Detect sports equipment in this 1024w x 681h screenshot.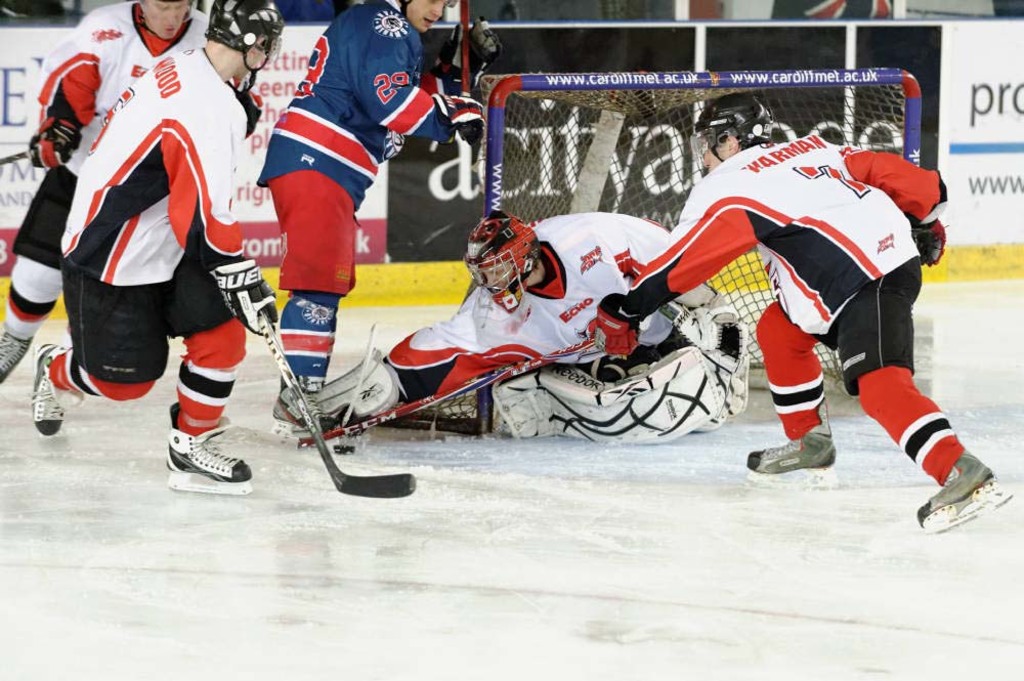
Detection: x1=209, y1=266, x2=281, y2=338.
